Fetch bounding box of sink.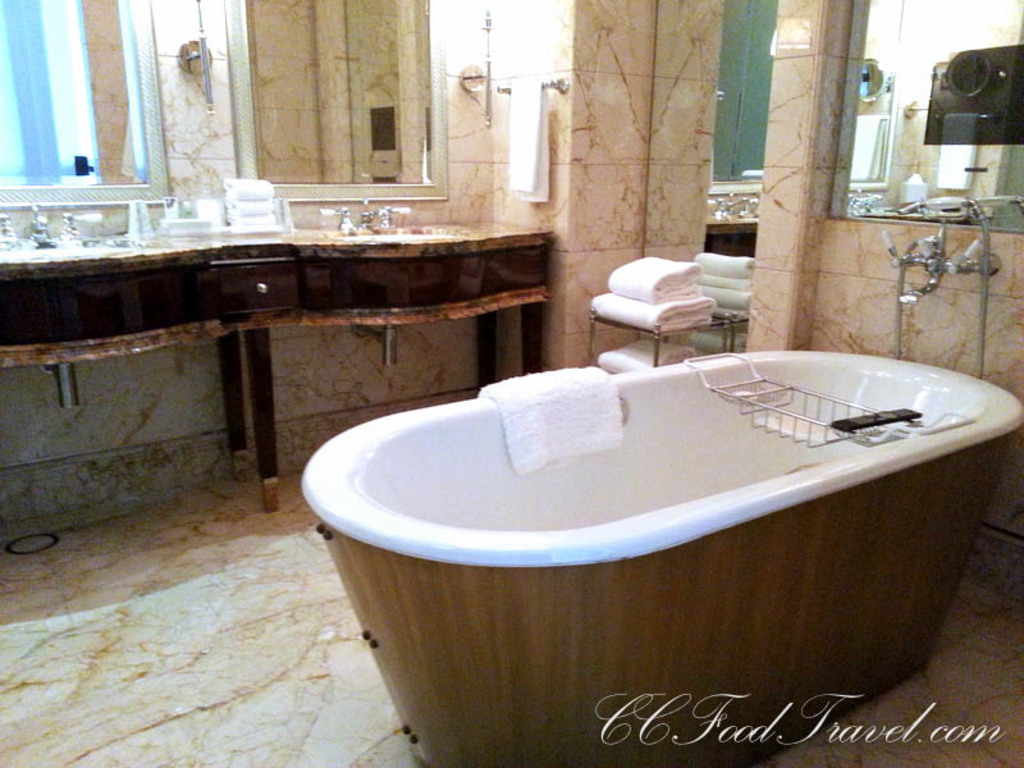
Bbox: [320,198,468,247].
